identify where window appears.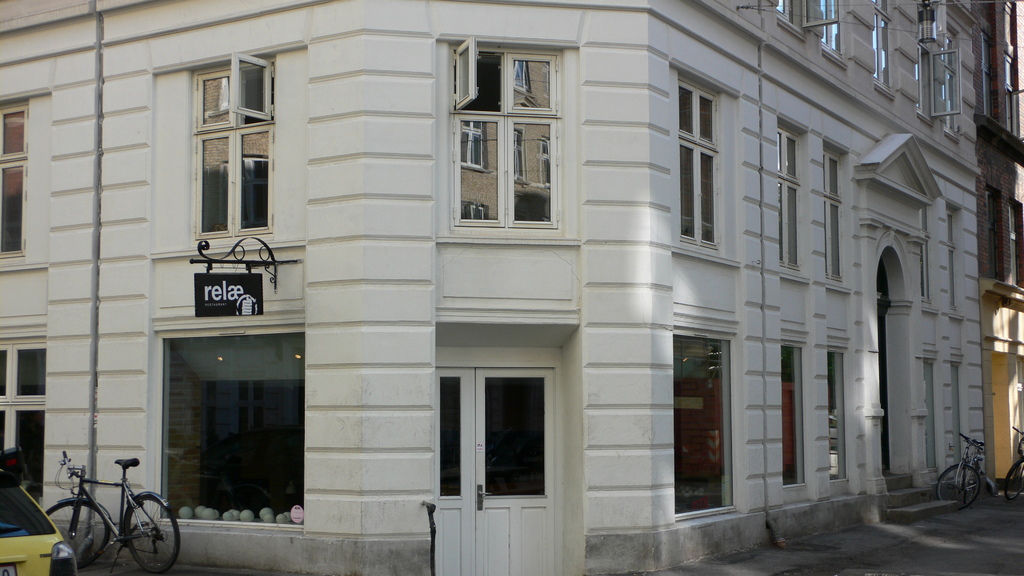
Appears at <region>433, 35, 564, 233</region>.
